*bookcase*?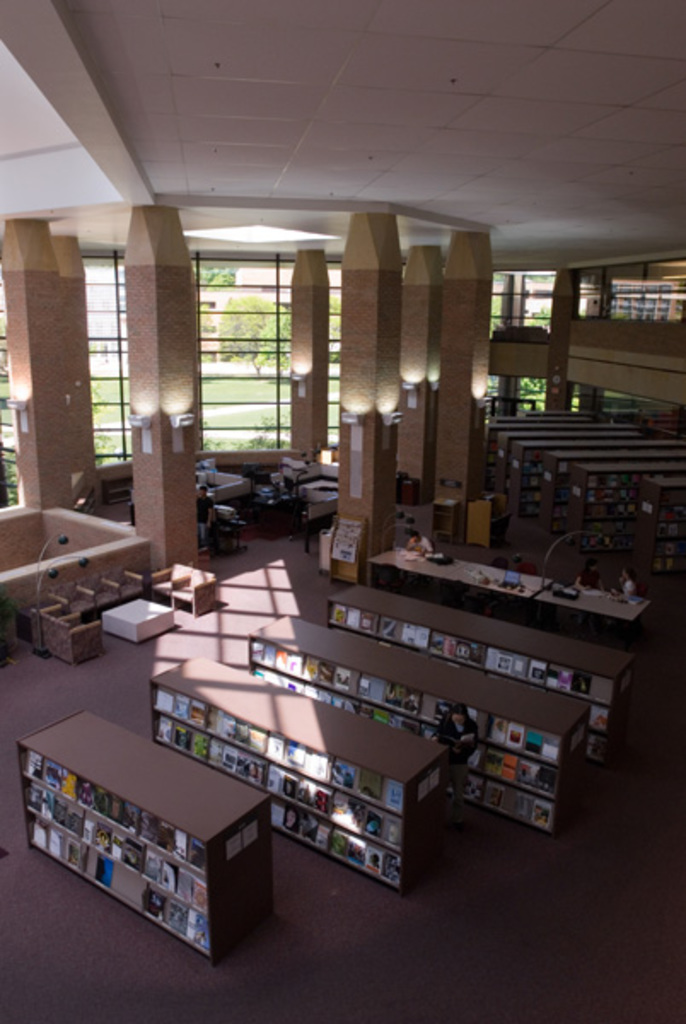
locate(22, 722, 321, 956)
